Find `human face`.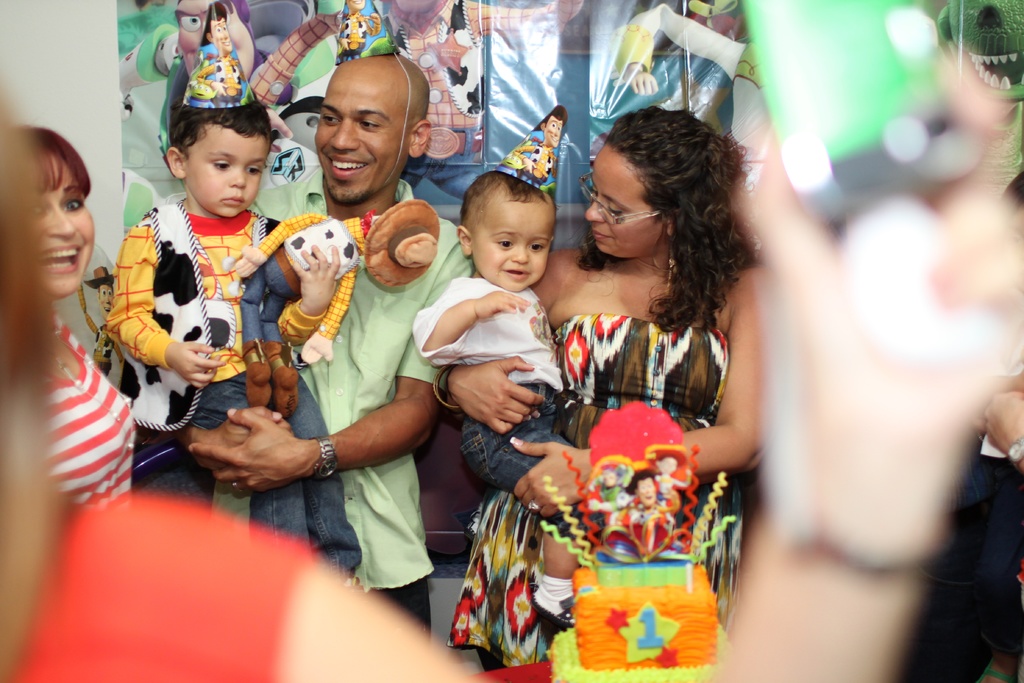
x1=211 y1=19 x2=233 y2=53.
